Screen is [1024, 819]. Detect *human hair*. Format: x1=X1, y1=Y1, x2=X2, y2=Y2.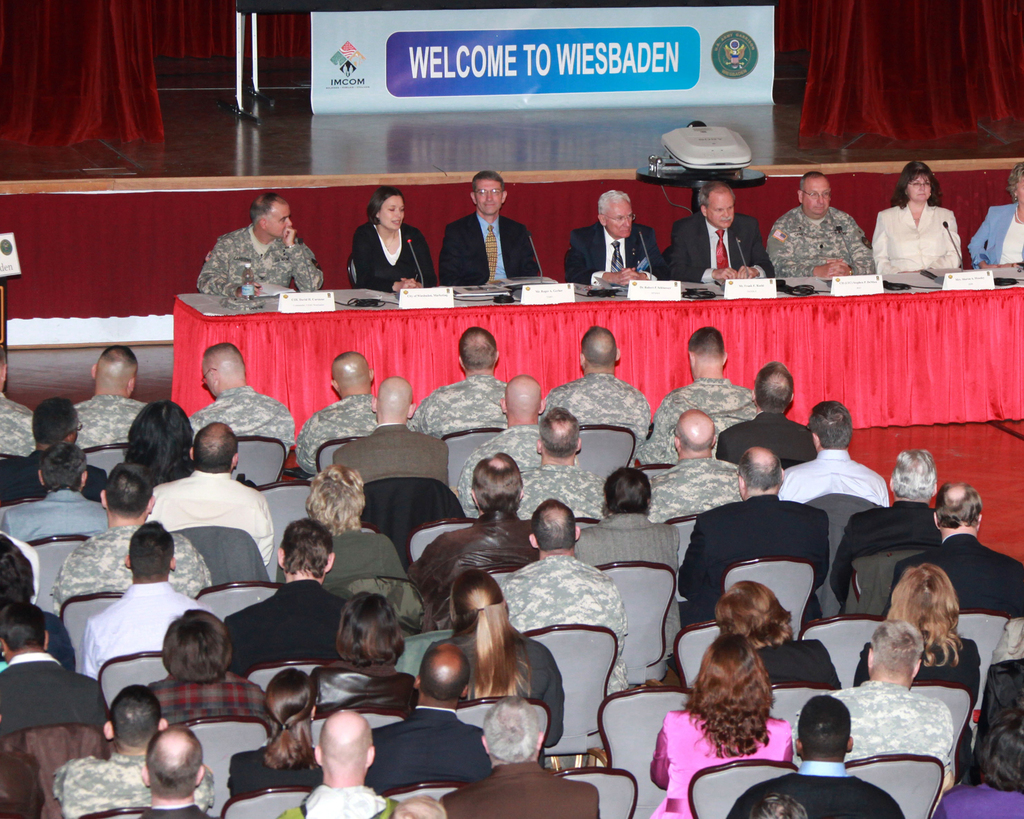
x1=890, y1=456, x2=943, y2=500.
